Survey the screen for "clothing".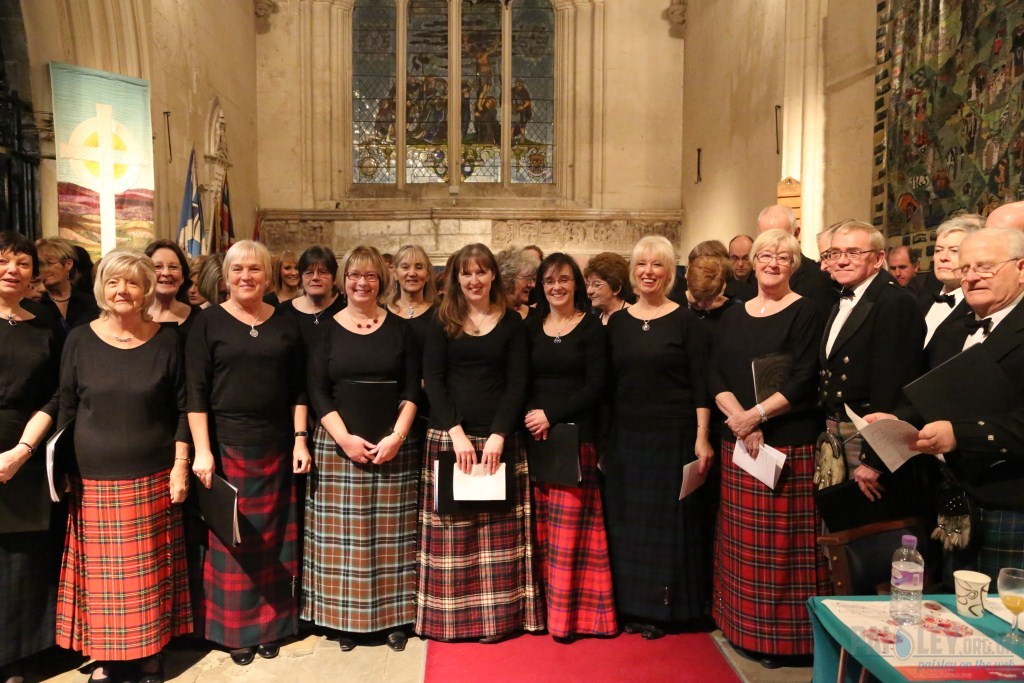
Survey found: box=[722, 256, 844, 312].
